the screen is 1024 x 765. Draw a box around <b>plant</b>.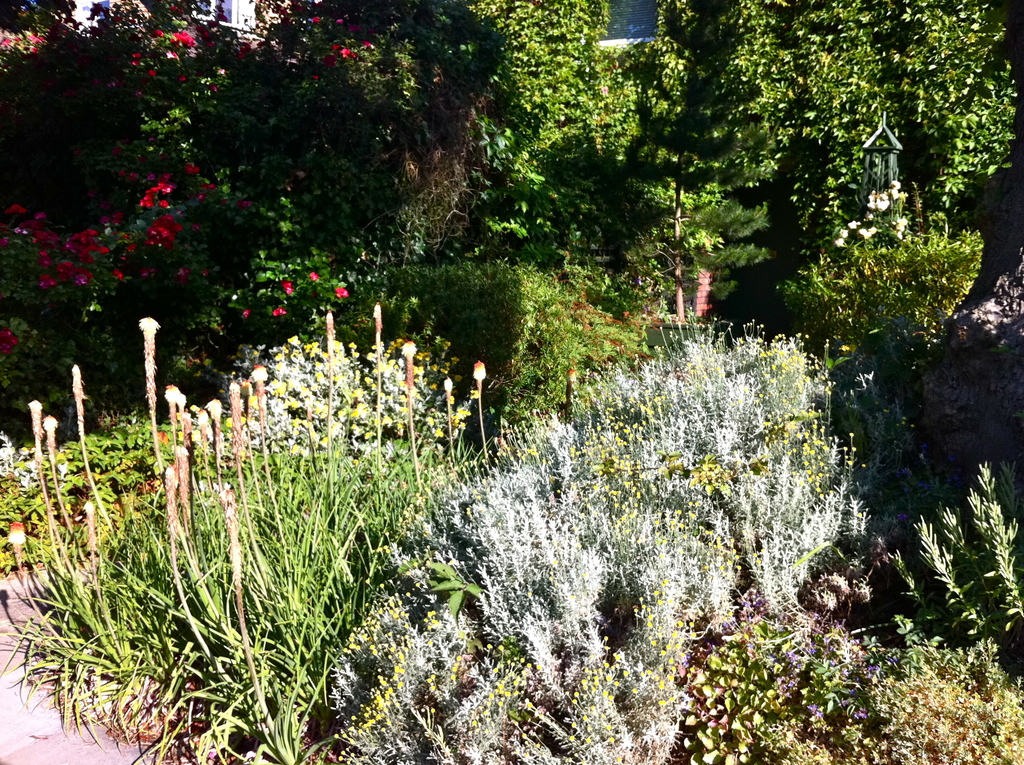
BBox(185, 301, 501, 483).
